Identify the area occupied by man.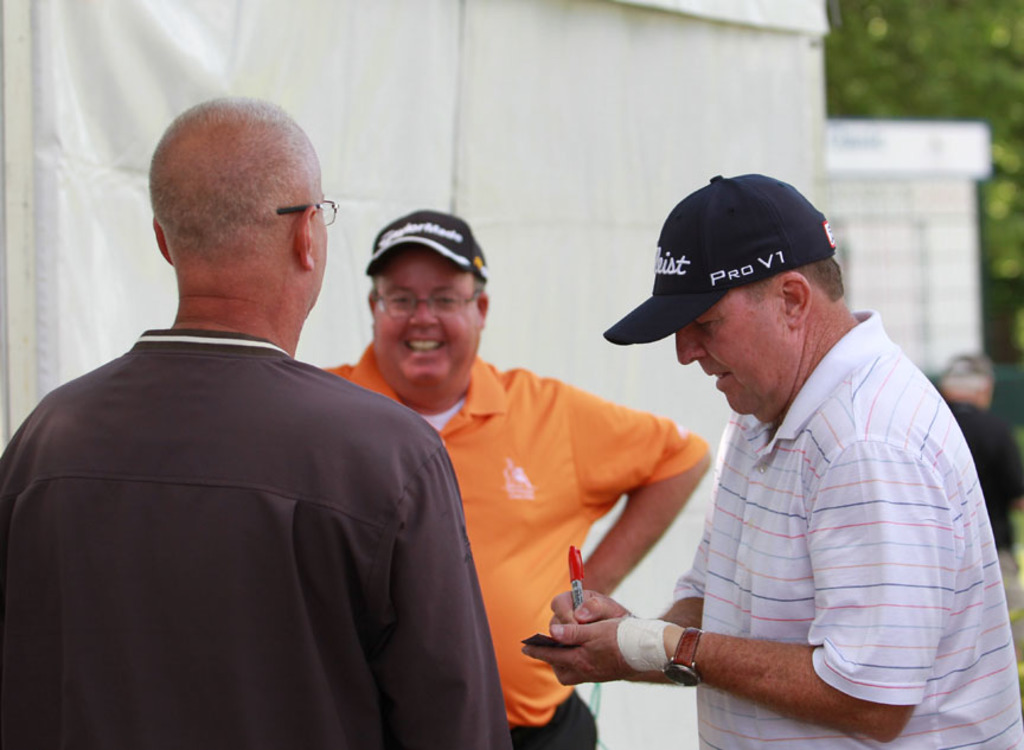
Area: [322, 212, 711, 749].
